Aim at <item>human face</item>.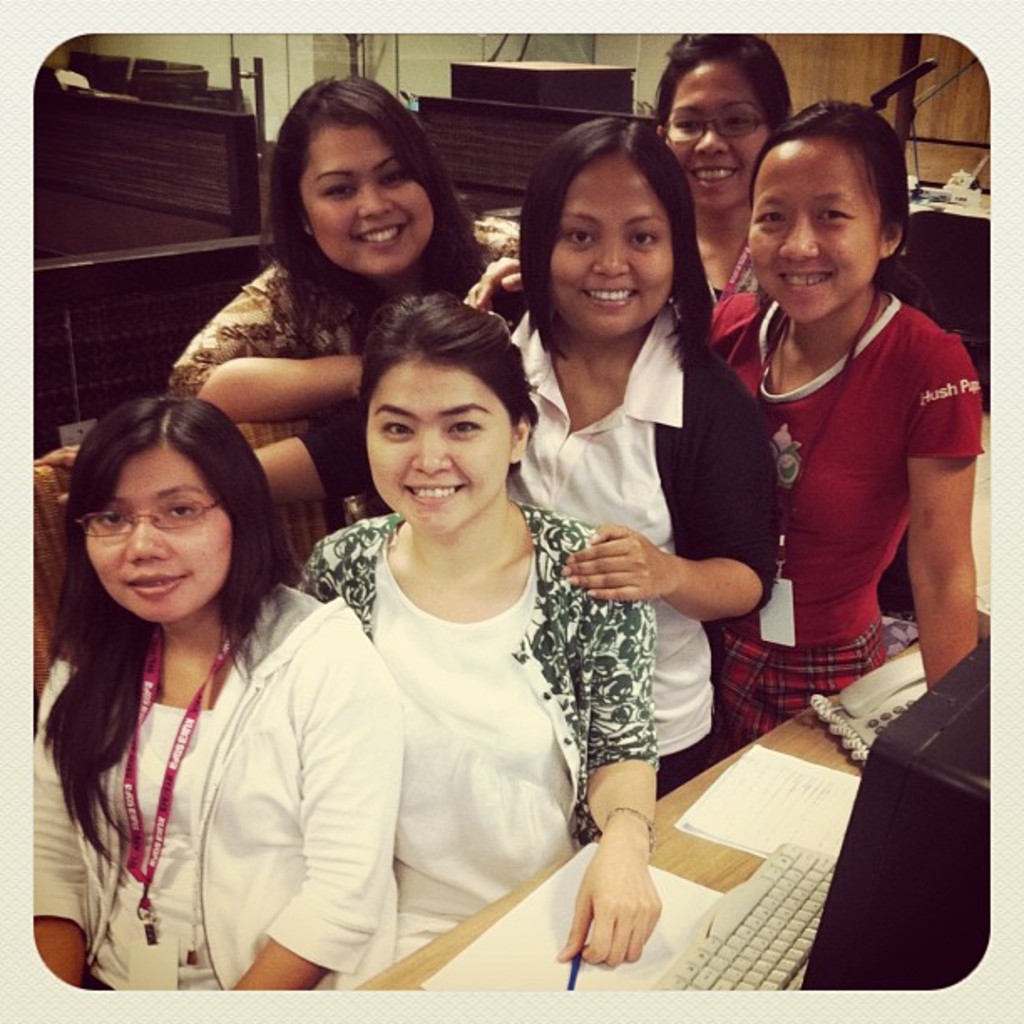
Aimed at bbox=(745, 136, 885, 325).
